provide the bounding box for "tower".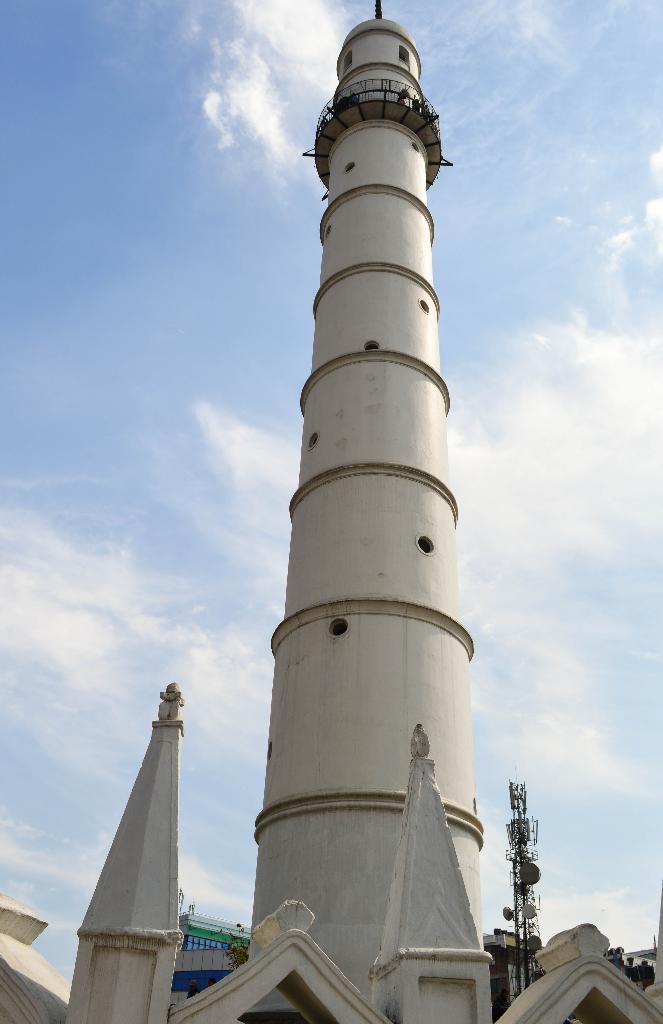
box(65, 687, 184, 1023).
